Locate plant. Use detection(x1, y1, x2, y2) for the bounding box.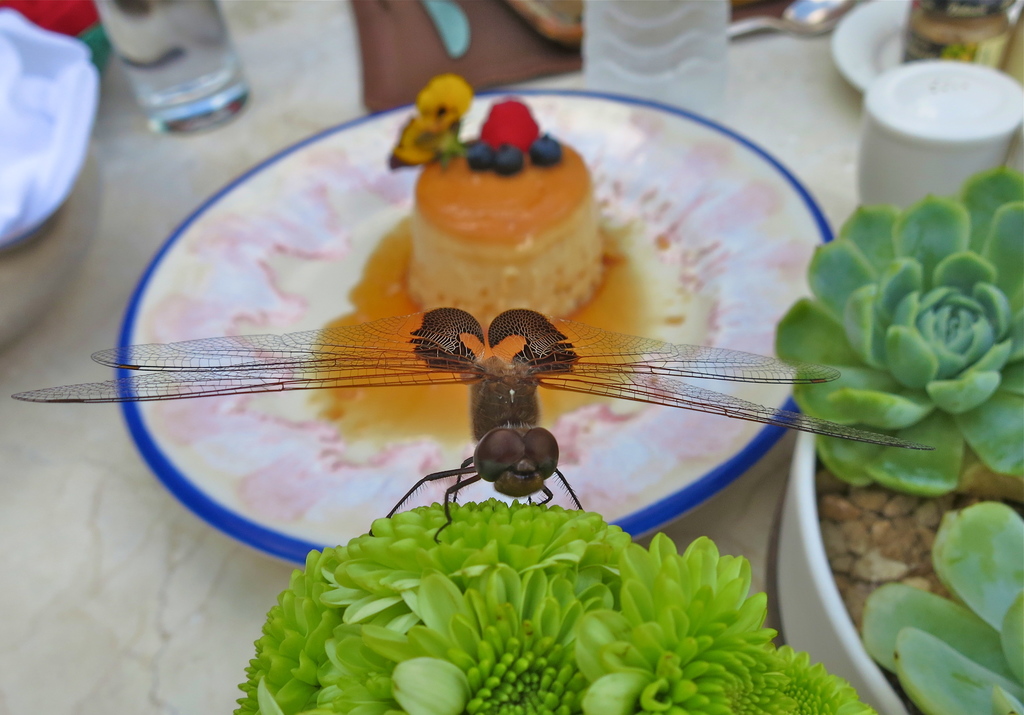
detection(772, 170, 1023, 499).
